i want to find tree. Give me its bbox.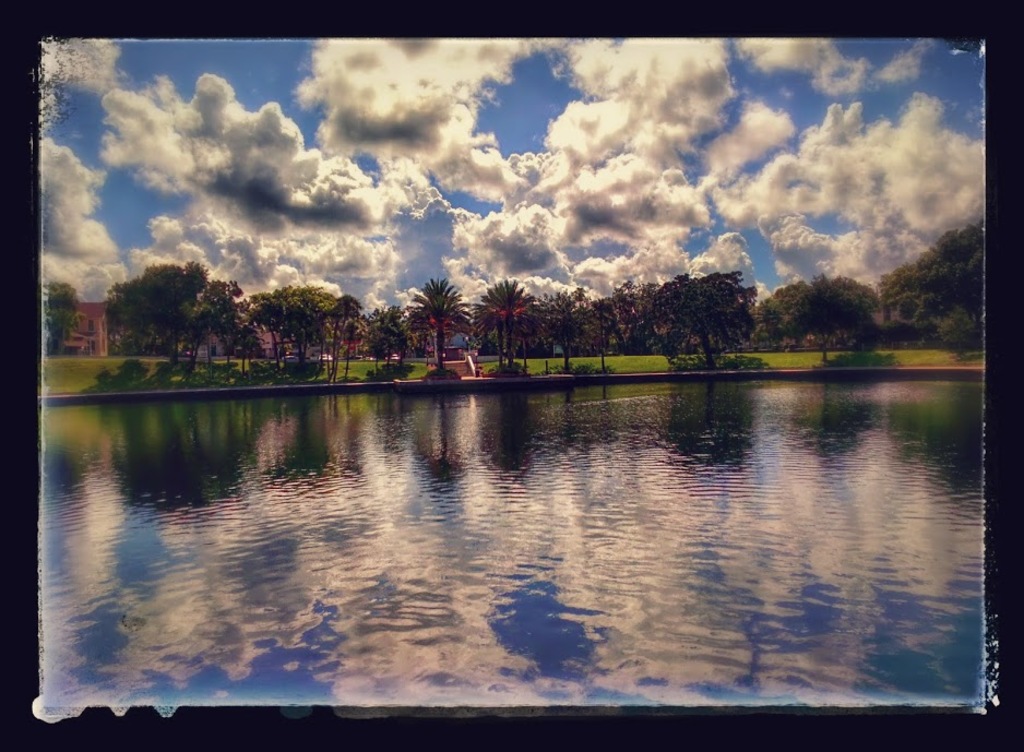
detection(183, 278, 247, 368).
